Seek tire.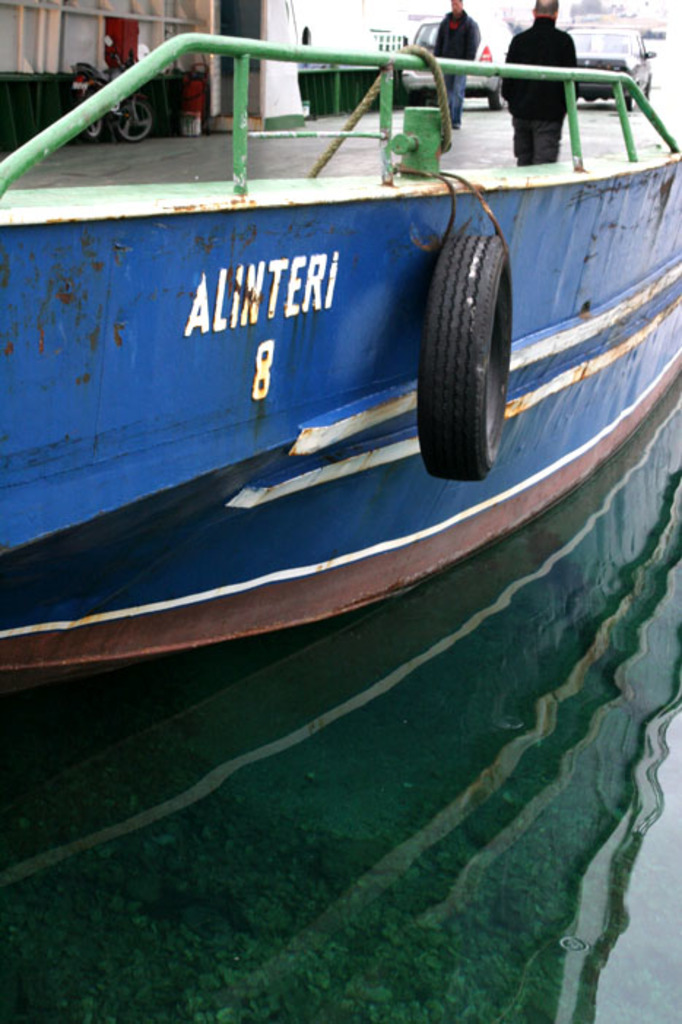
select_region(110, 91, 166, 145).
